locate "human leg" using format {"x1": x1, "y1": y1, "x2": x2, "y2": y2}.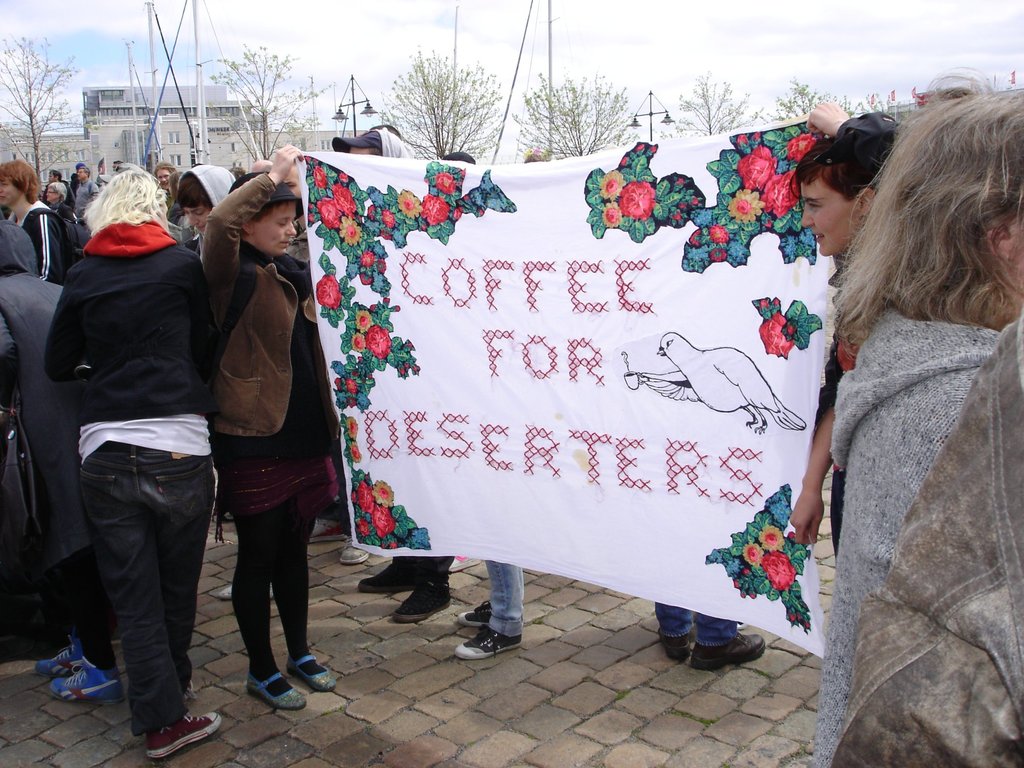
{"x1": 310, "y1": 507, "x2": 343, "y2": 546}.
